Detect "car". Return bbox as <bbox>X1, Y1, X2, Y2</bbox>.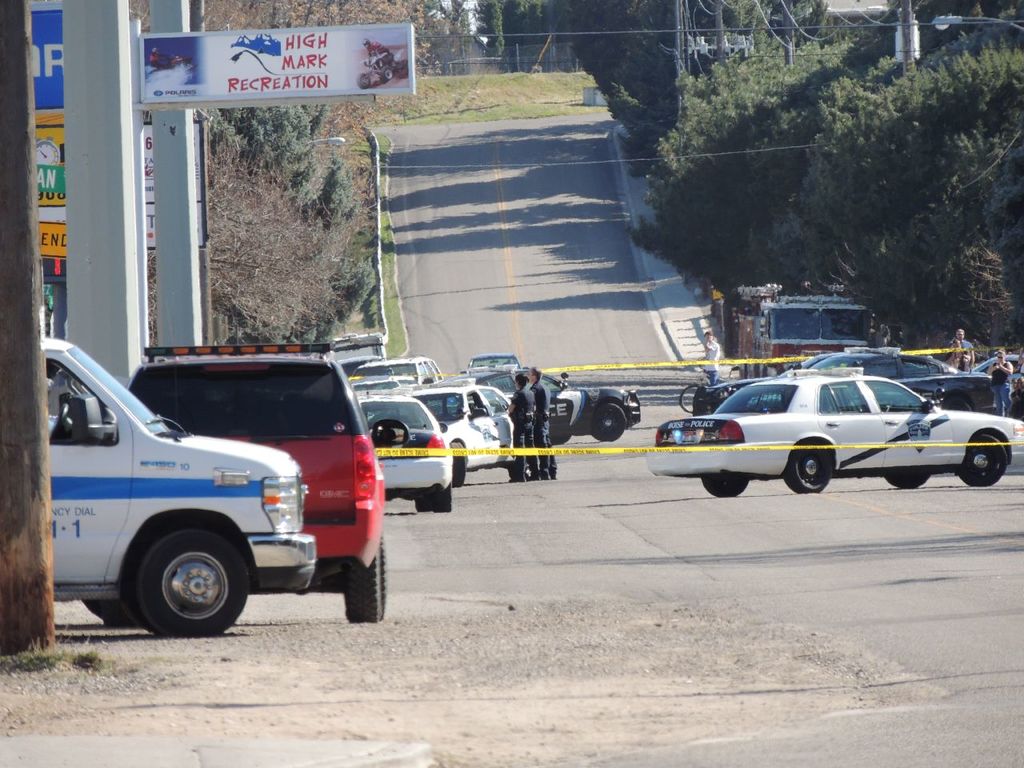
<bbox>36, 328, 323, 646</bbox>.
